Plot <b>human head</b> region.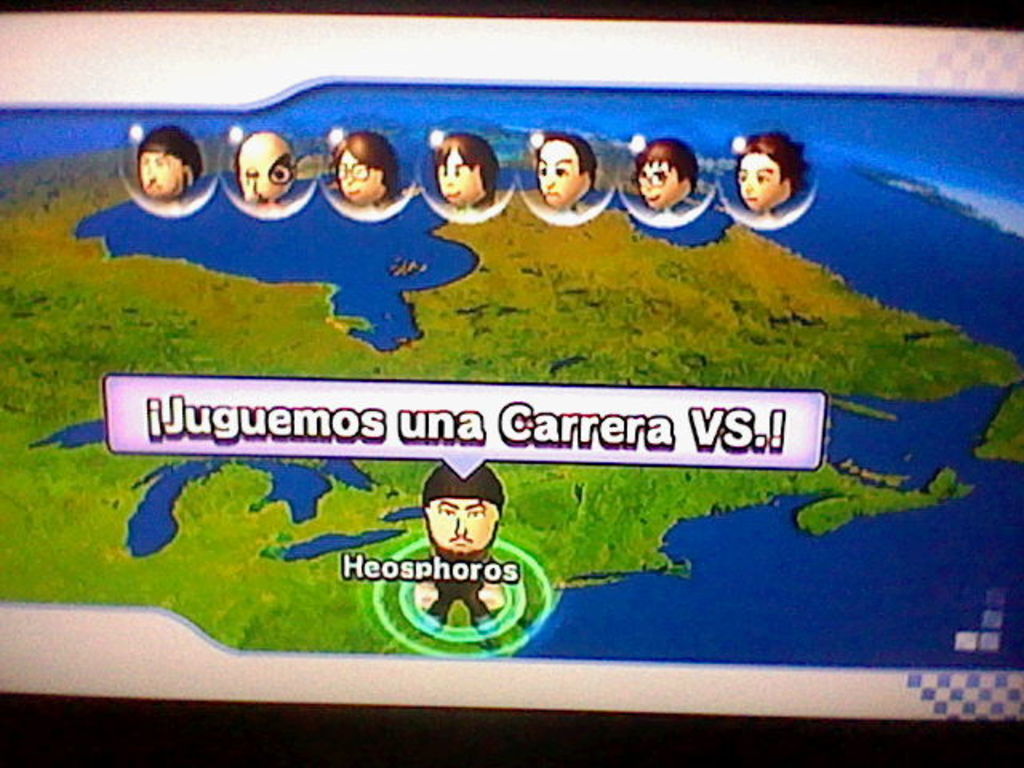
Plotted at [x1=534, y1=131, x2=598, y2=208].
